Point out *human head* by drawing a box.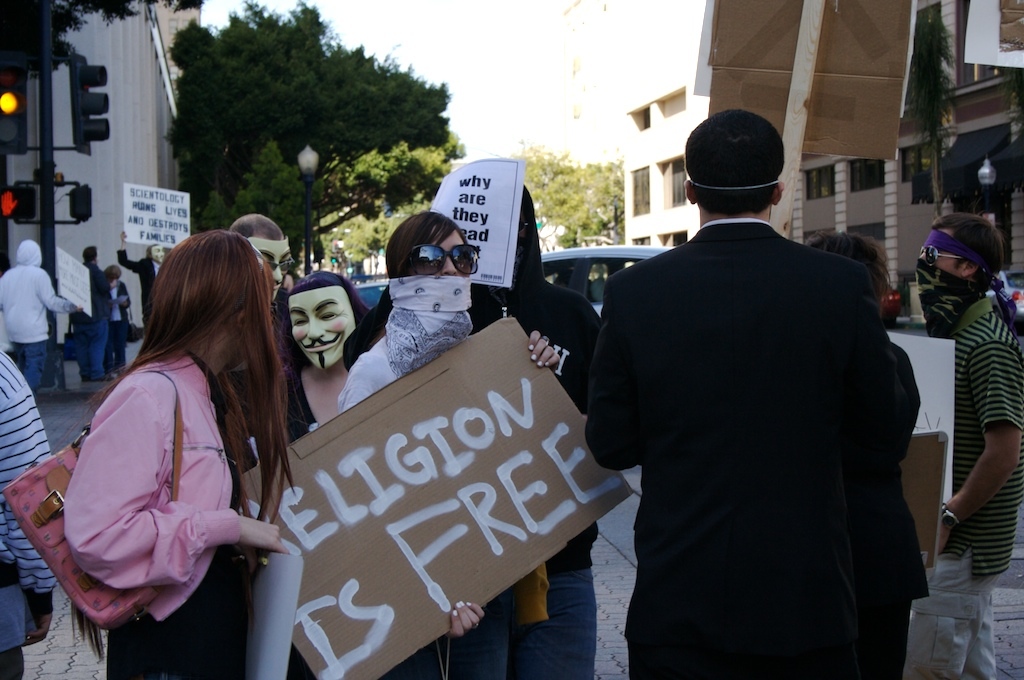
detection(681, 112, 784, 224).
